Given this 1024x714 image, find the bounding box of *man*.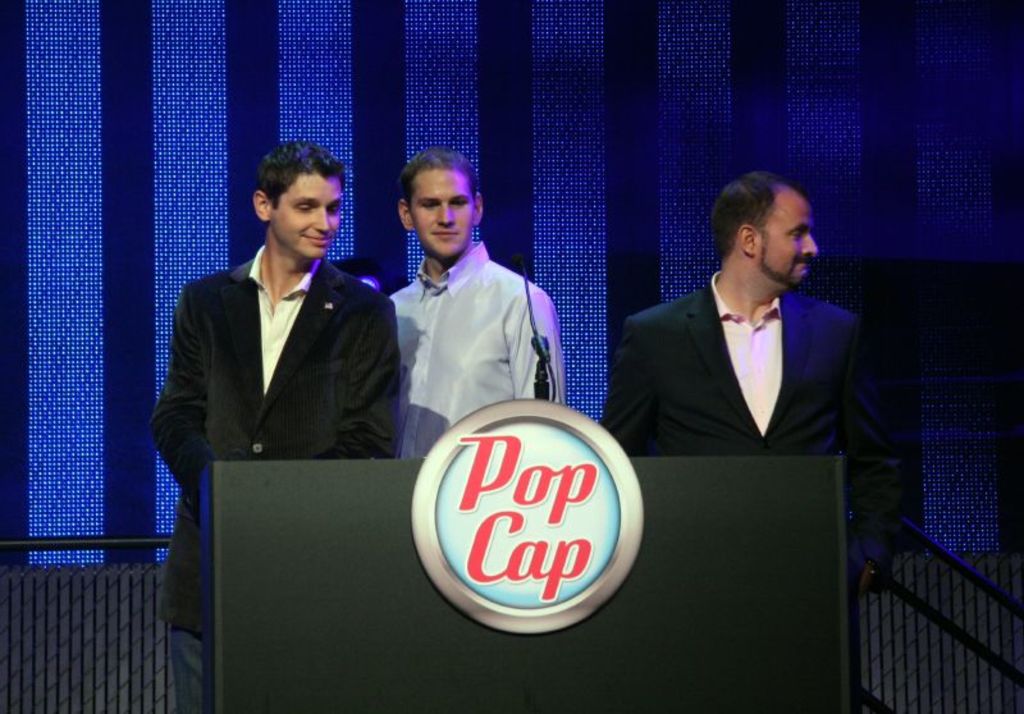
box(608, 182, 872, 494).
